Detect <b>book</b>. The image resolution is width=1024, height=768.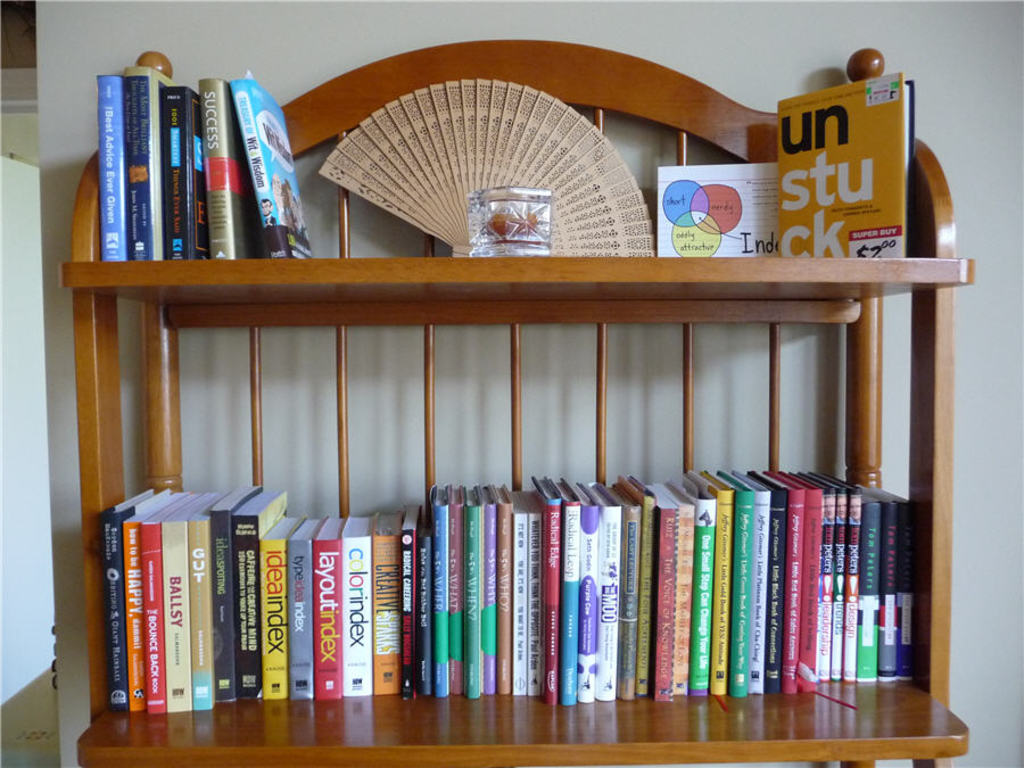
[x1=770, y1=80, x2=916, y2=264].
